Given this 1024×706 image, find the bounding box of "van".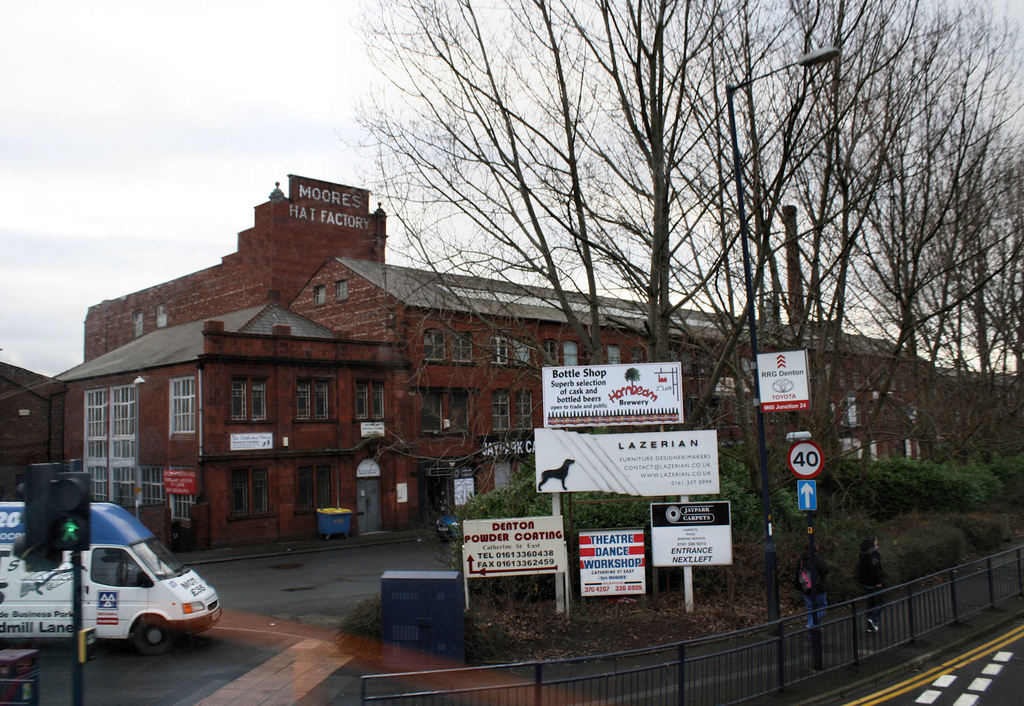
crop(0, 500, 225, 657).
